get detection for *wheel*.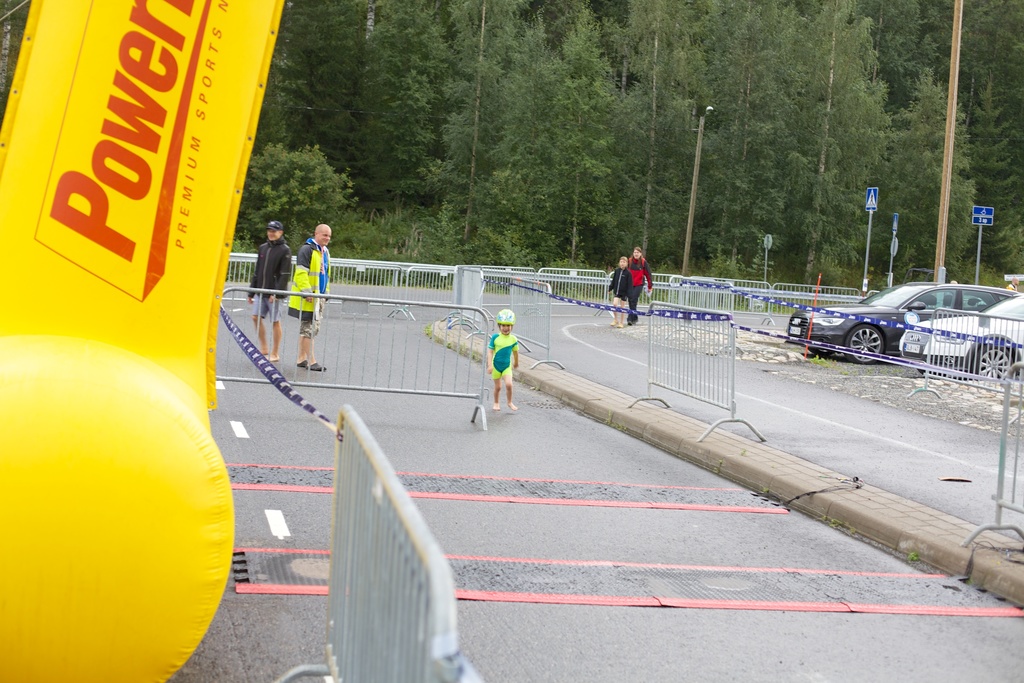
Detection: [left=845, top=325, right=884, bottom=361].
